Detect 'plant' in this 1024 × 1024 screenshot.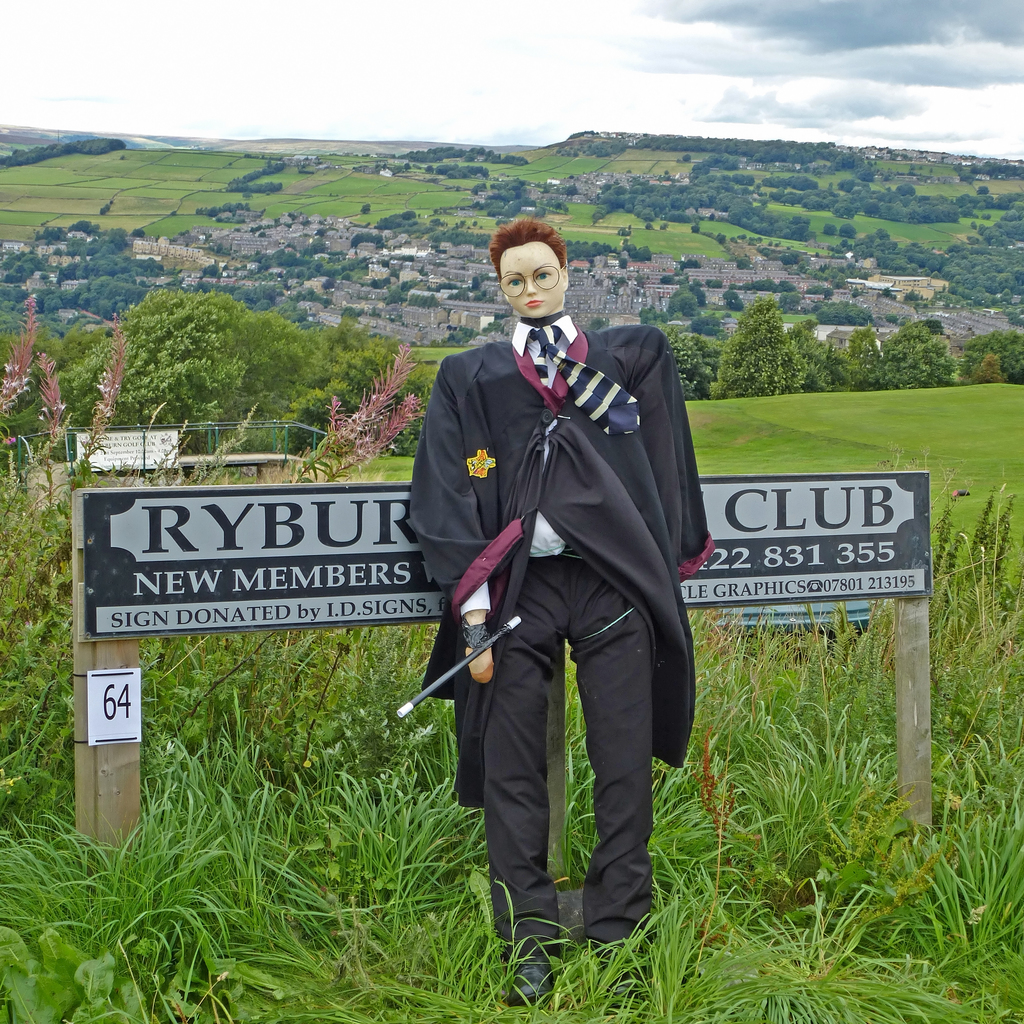
Detection: locate(708, 293, 812, 400).
